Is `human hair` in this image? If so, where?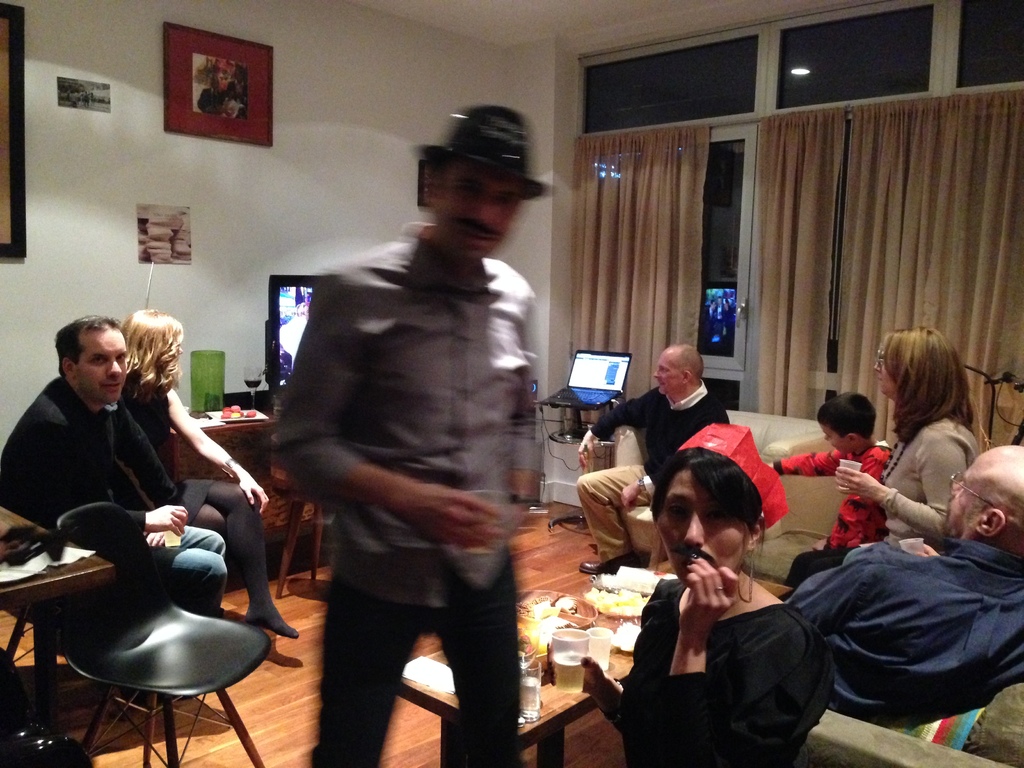
Yes, at {"left": 817, "top": 394, "right": 877, "bottom": 451}.
